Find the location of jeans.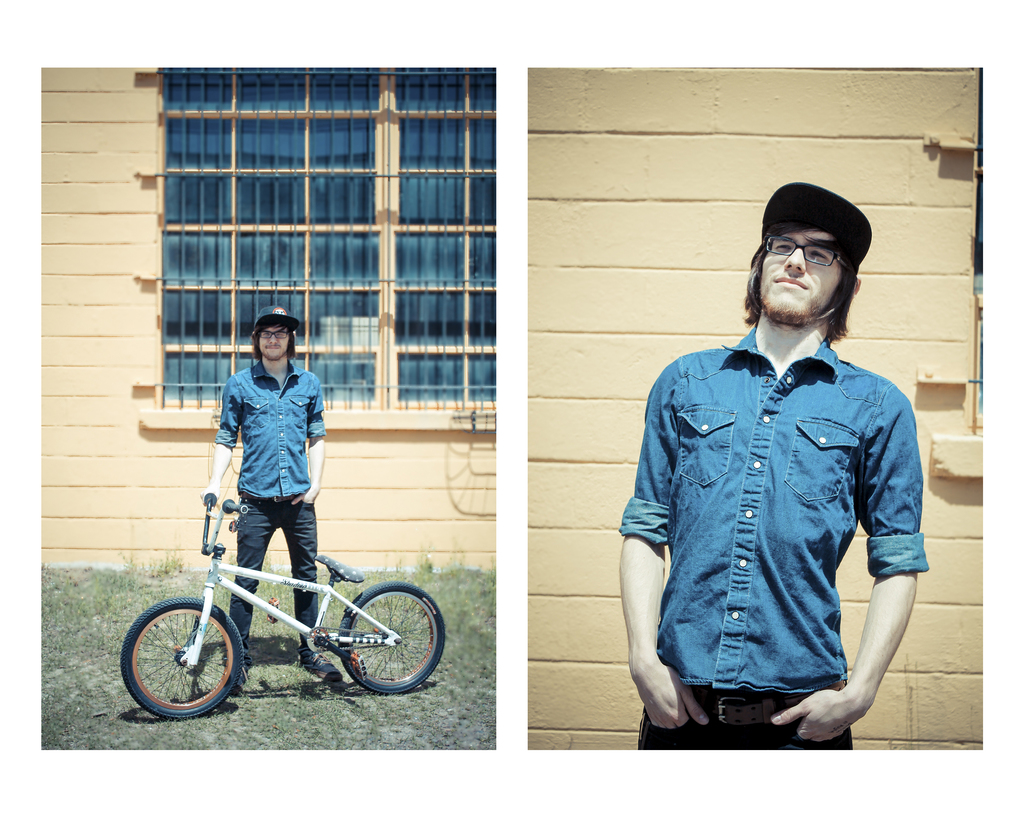
Location: detection(620, 326, 928, 696).
